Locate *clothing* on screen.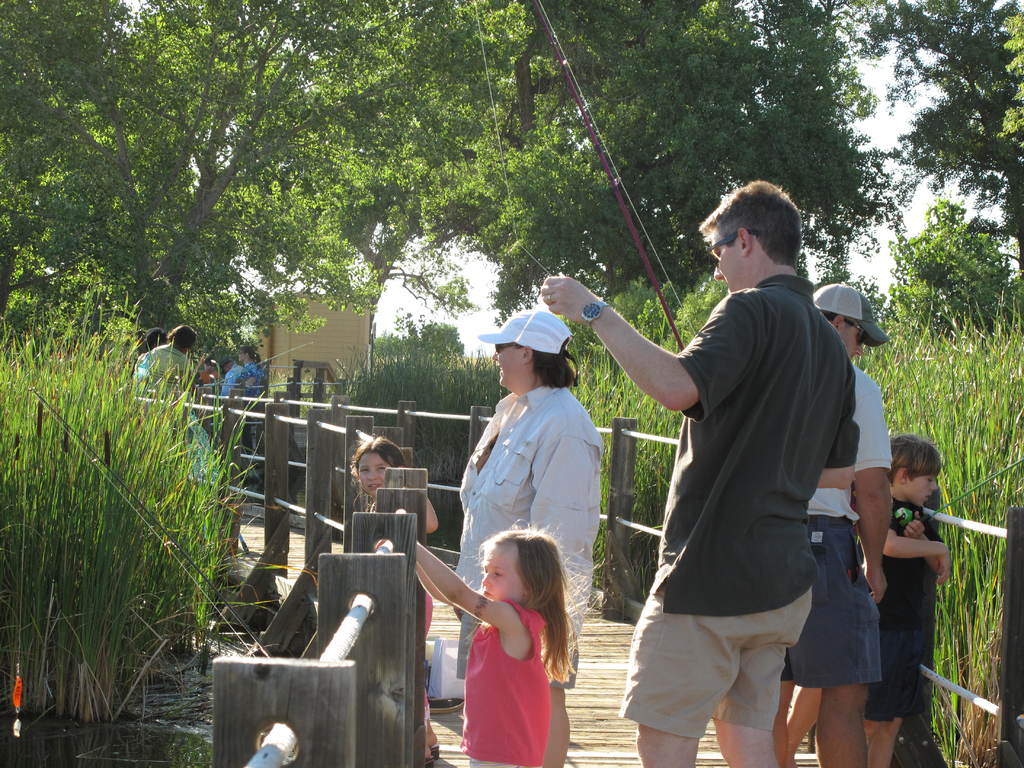
On screen at <box>802,360,895,685</box>.
